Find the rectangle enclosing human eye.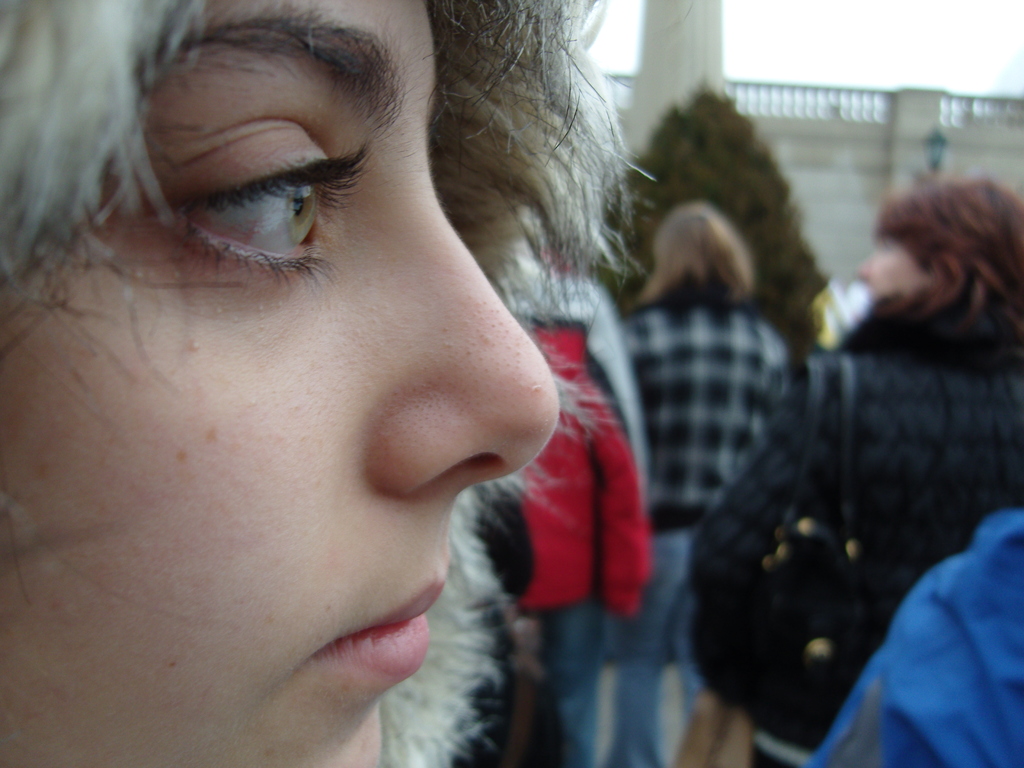
locate(150, 129, 349, 276).
